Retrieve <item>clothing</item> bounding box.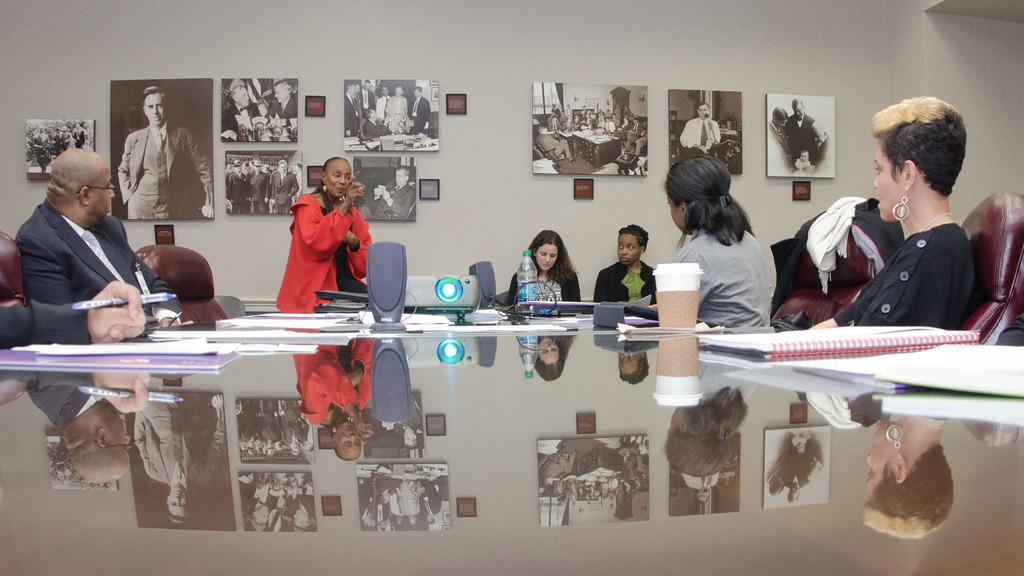
Bounding box: Rect(831, 222, 981, 322).
